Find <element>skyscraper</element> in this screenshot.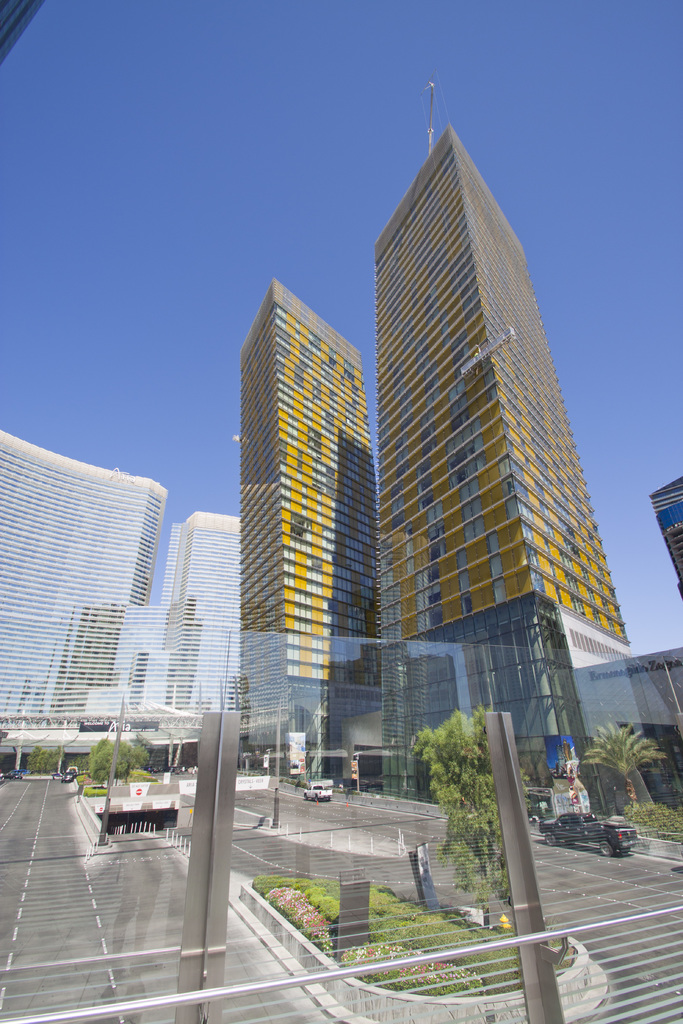
The bounding box for <element>skyscraper</element> is [left=219, top=212, right=407, bottom=762].
